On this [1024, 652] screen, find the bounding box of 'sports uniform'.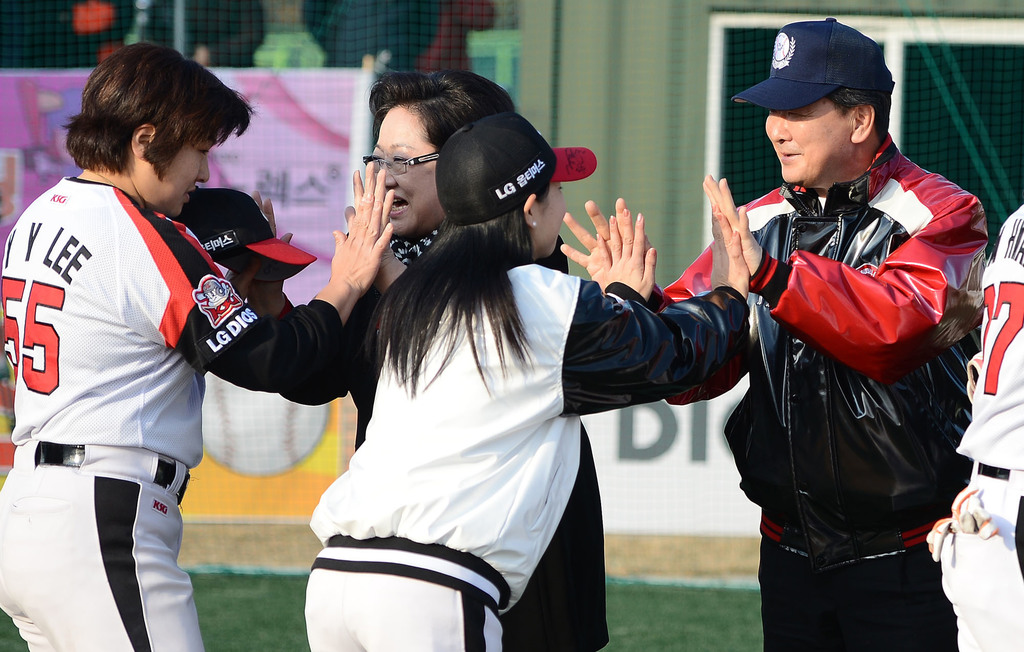
Bounding box: region(0, 175, 342, 651).
